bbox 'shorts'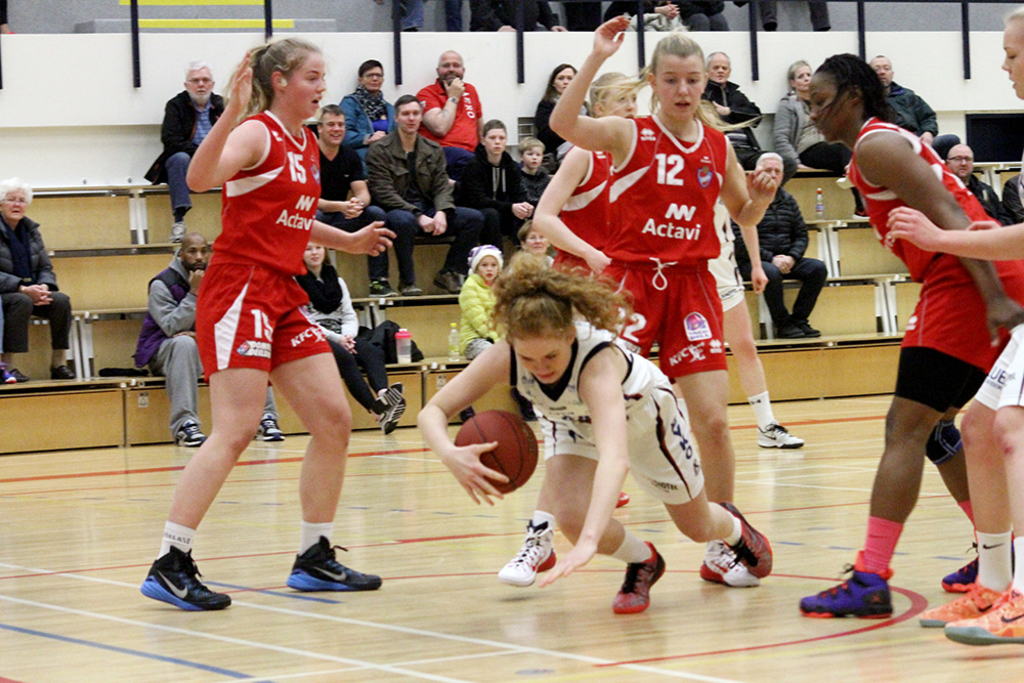
(195,262,334,380)
